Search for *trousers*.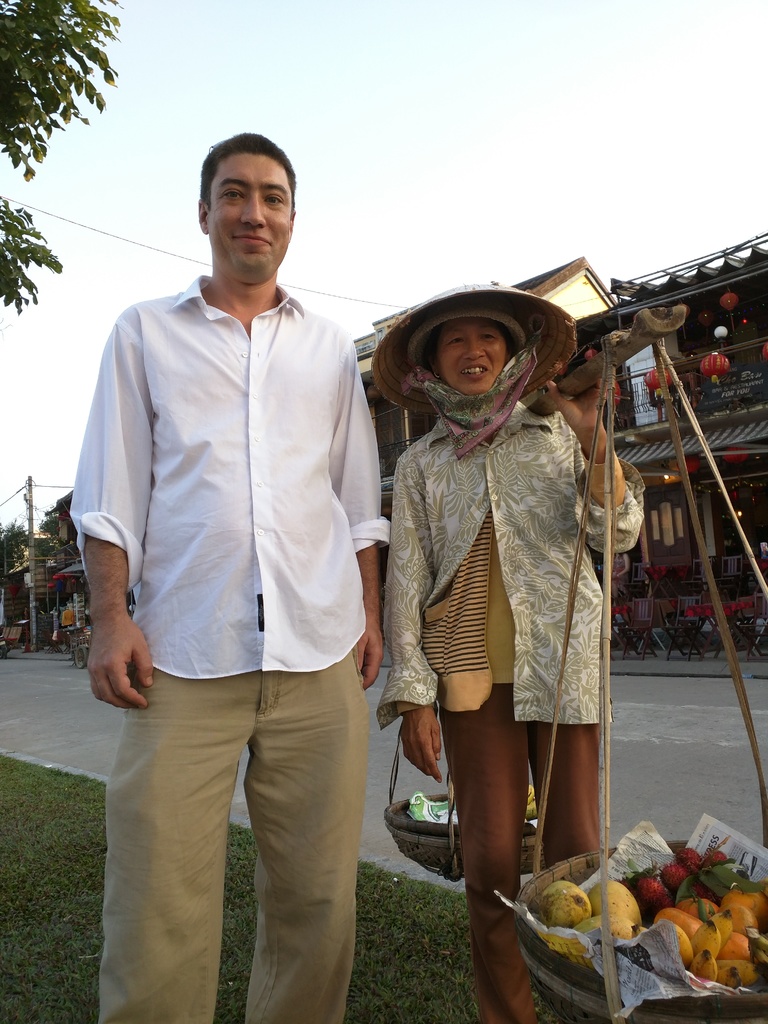
Found at [438, 681, 604, 1023].
